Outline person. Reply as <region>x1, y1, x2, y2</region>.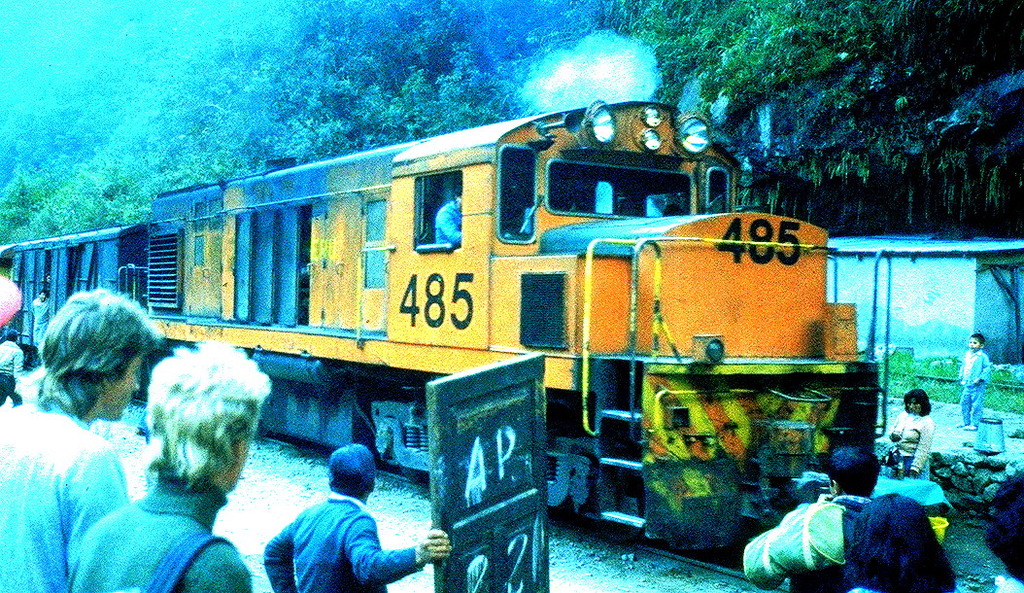
<region>430, 183, 463, 247</region>.
